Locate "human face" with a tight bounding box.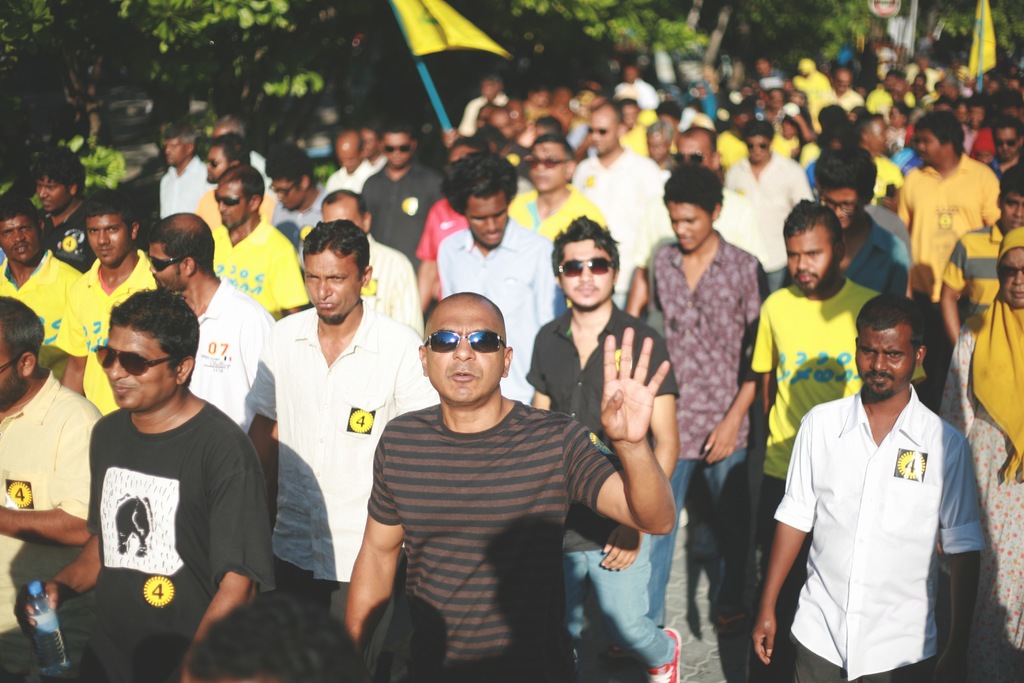
<box>644,129,674,158</box>.
